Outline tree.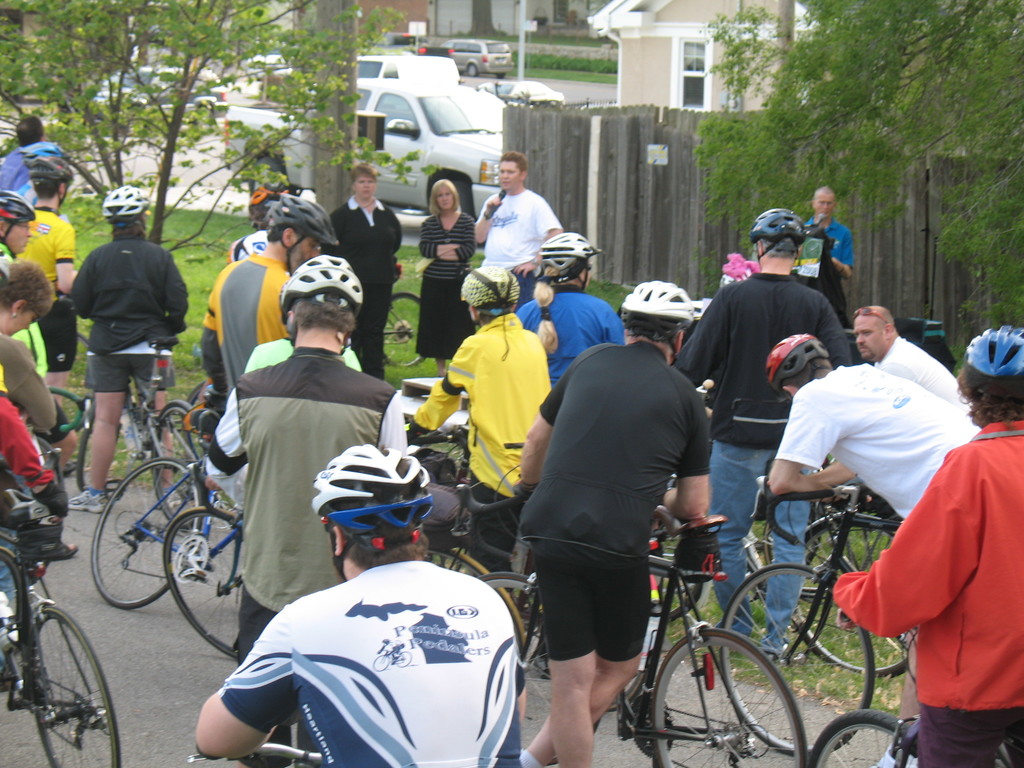
Outline: bbox=(692, 0, 1023, 326).
